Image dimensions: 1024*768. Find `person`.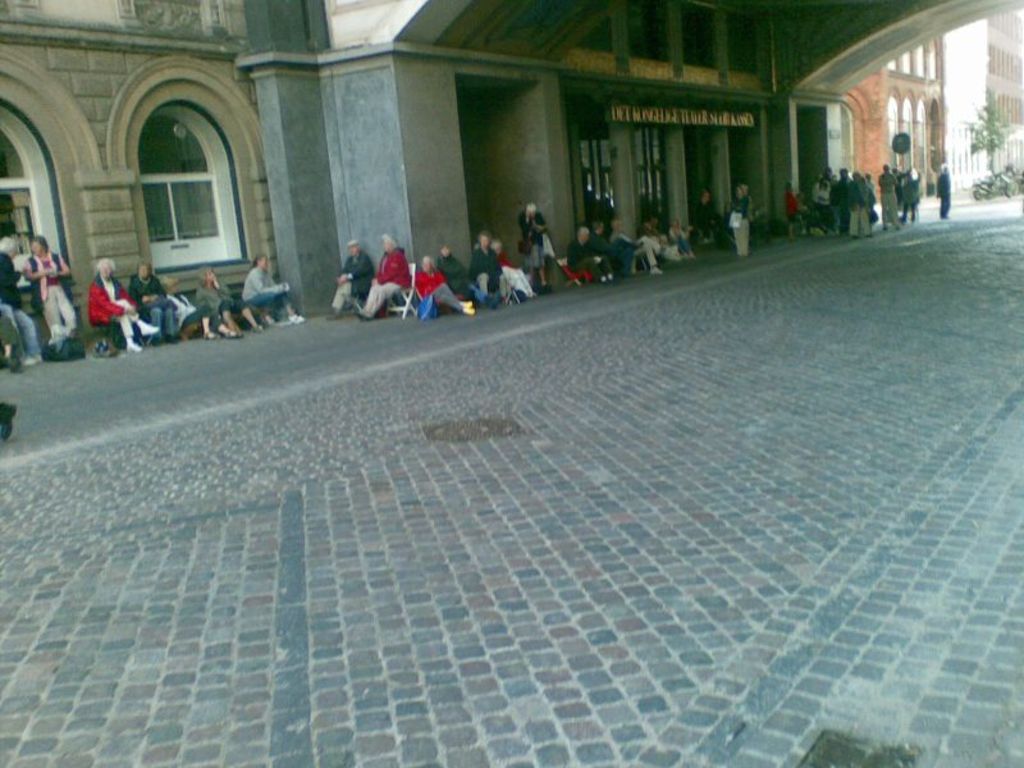
{"x1": 936, "y1": 160, "x2": 951, "y2": 215}.
